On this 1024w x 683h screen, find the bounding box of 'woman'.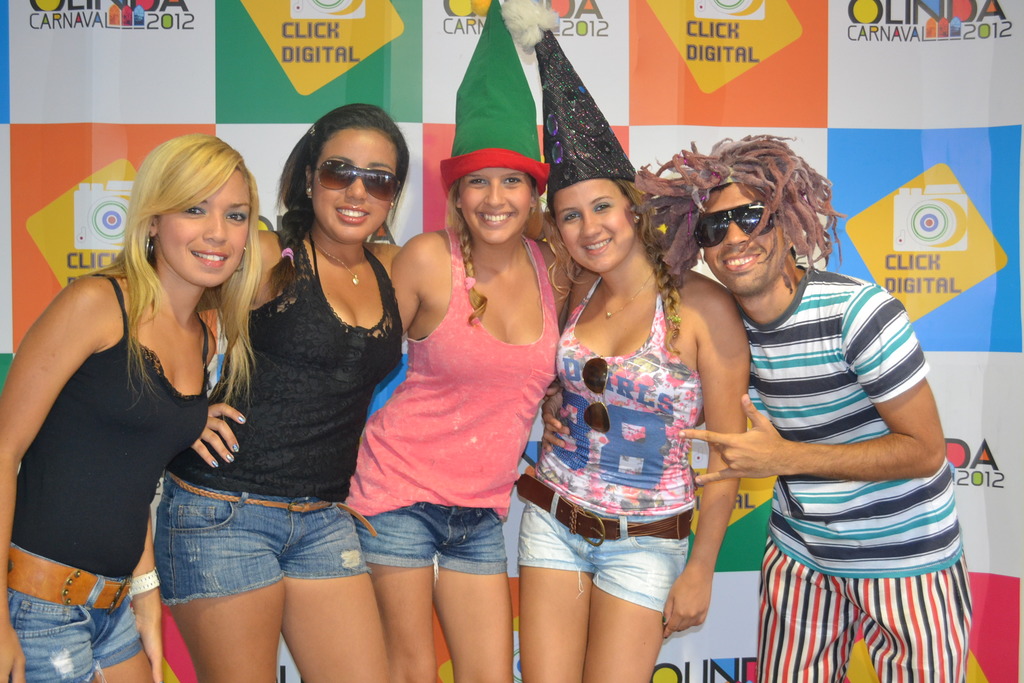
Bounding box: (left=345, top=3, right=575, bottom=682).
